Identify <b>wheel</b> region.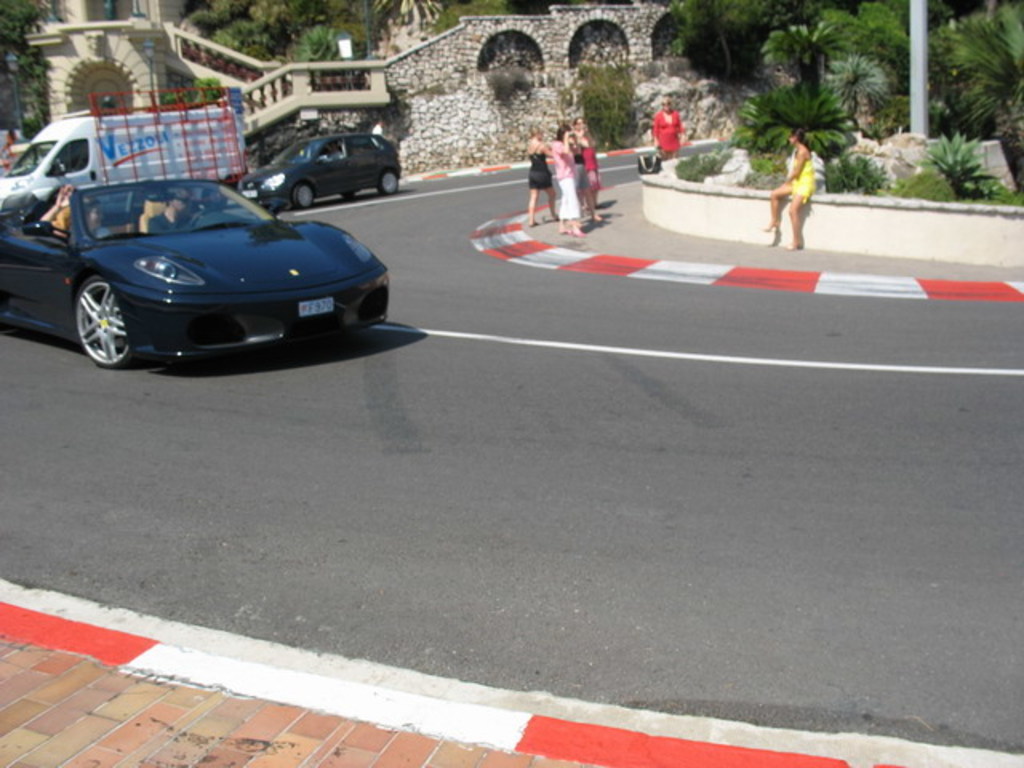
Region: {"left": 75, "top": 275, "right": 138, "bottom": 373}.
